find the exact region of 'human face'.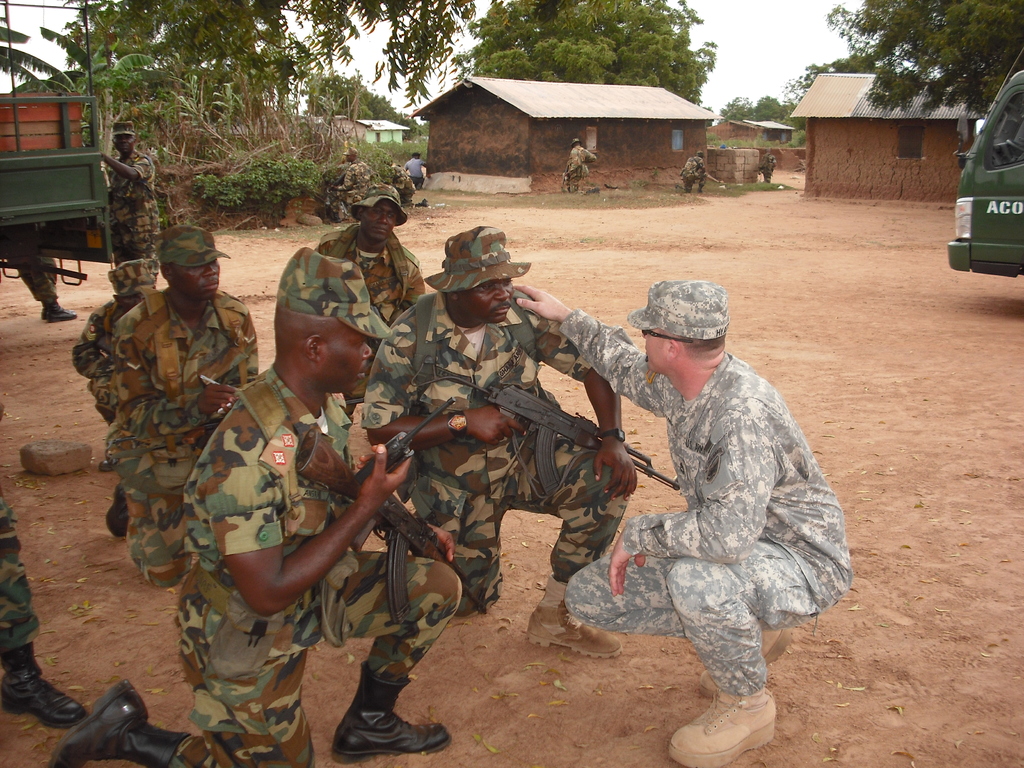
Exact region: bbox(367, 203, 396, 246).
